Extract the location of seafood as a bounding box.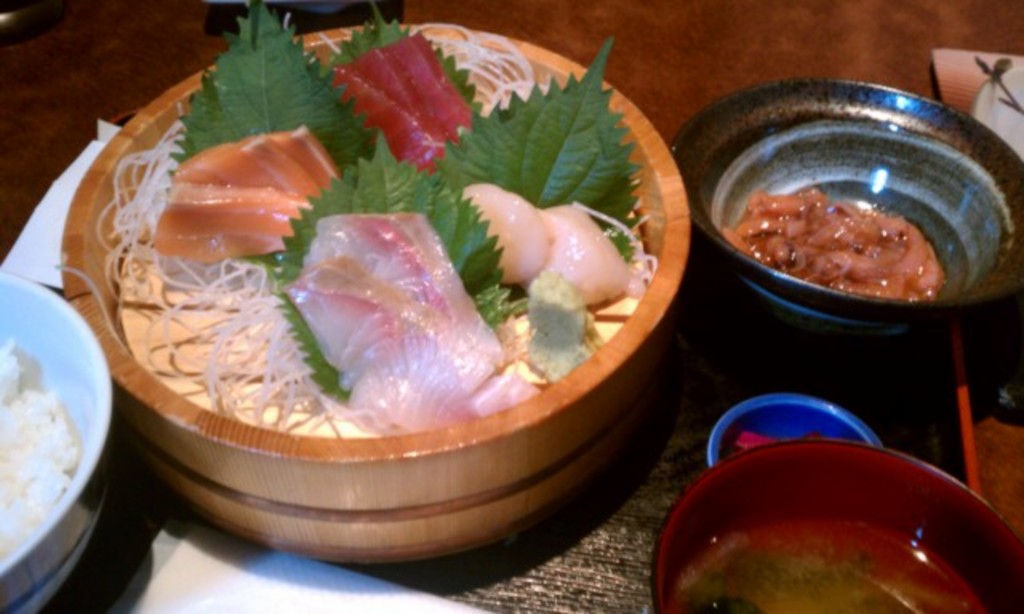
[726,193,949,299].
